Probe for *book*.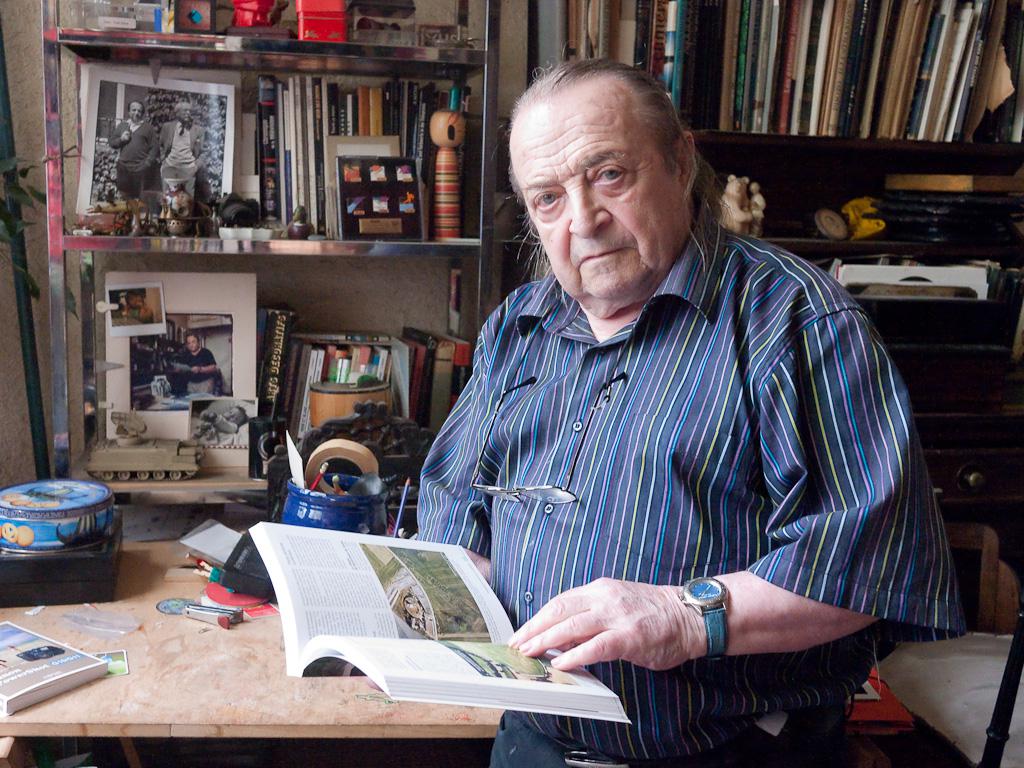
Probe result: 249 517 631 726.
